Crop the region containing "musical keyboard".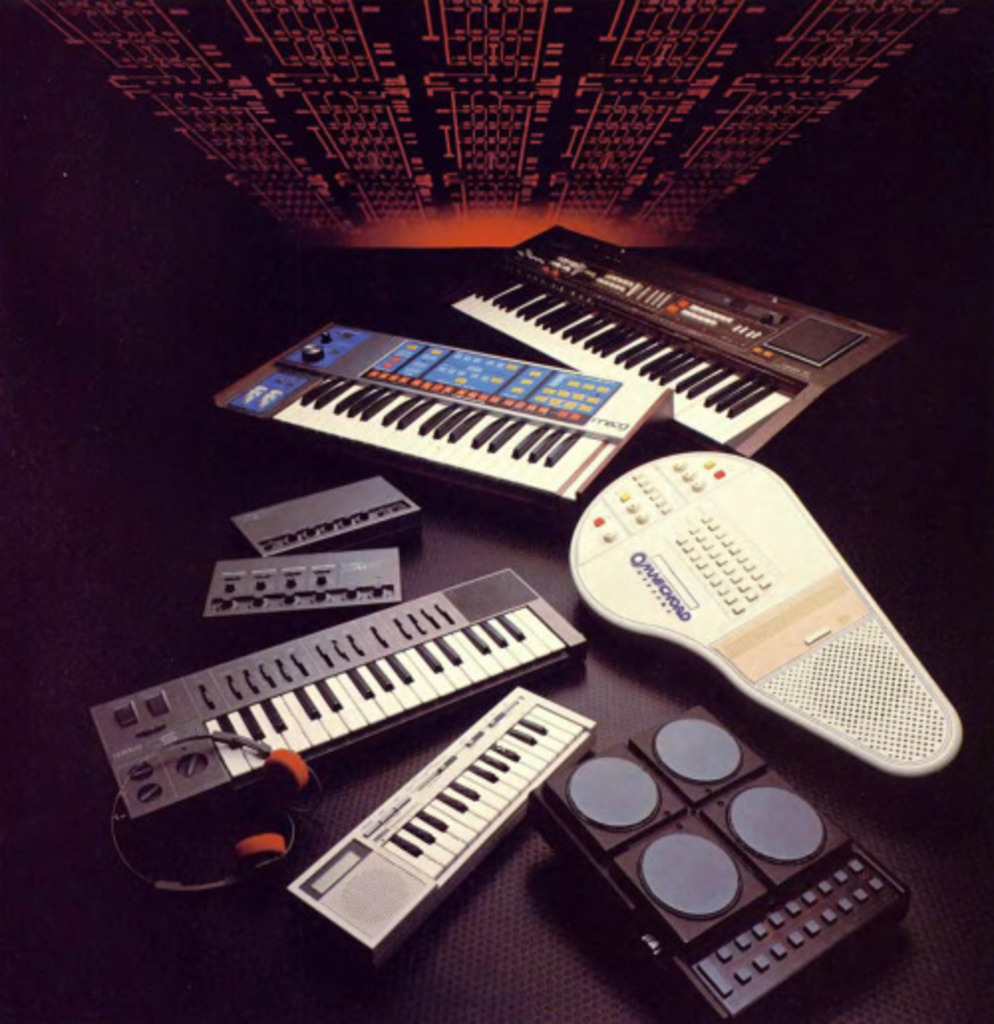
Crop region: <box>91,567,584,835</box>.
